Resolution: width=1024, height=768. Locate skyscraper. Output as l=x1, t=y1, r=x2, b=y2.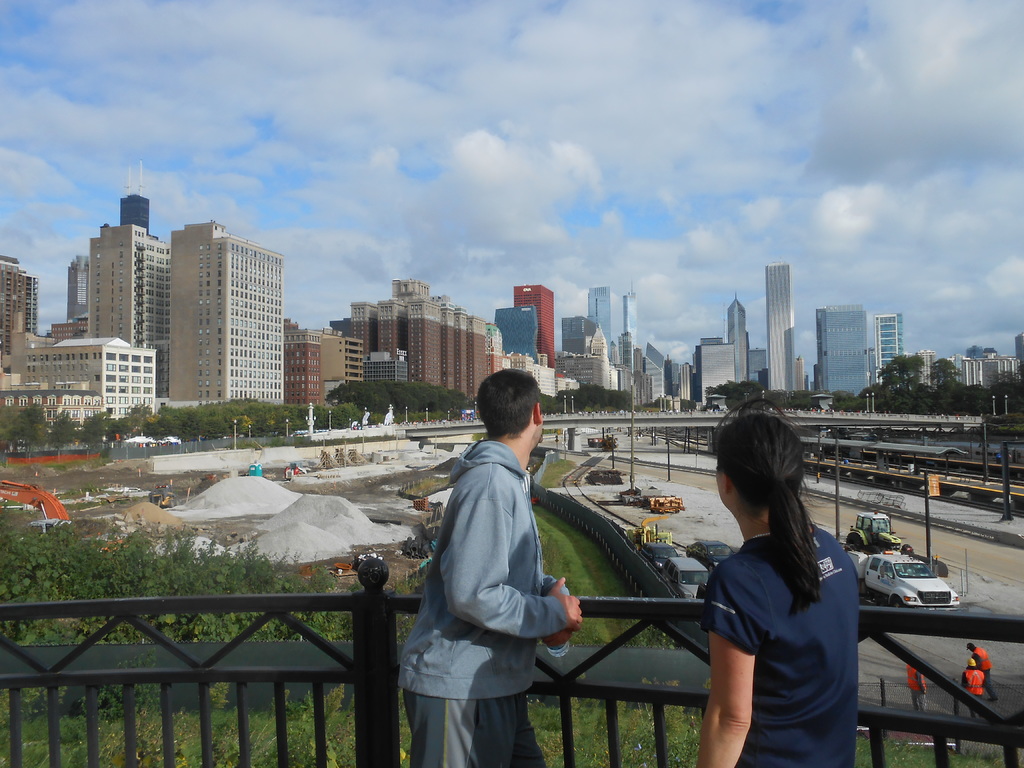
l=0, t=252, r=39, b=366.
